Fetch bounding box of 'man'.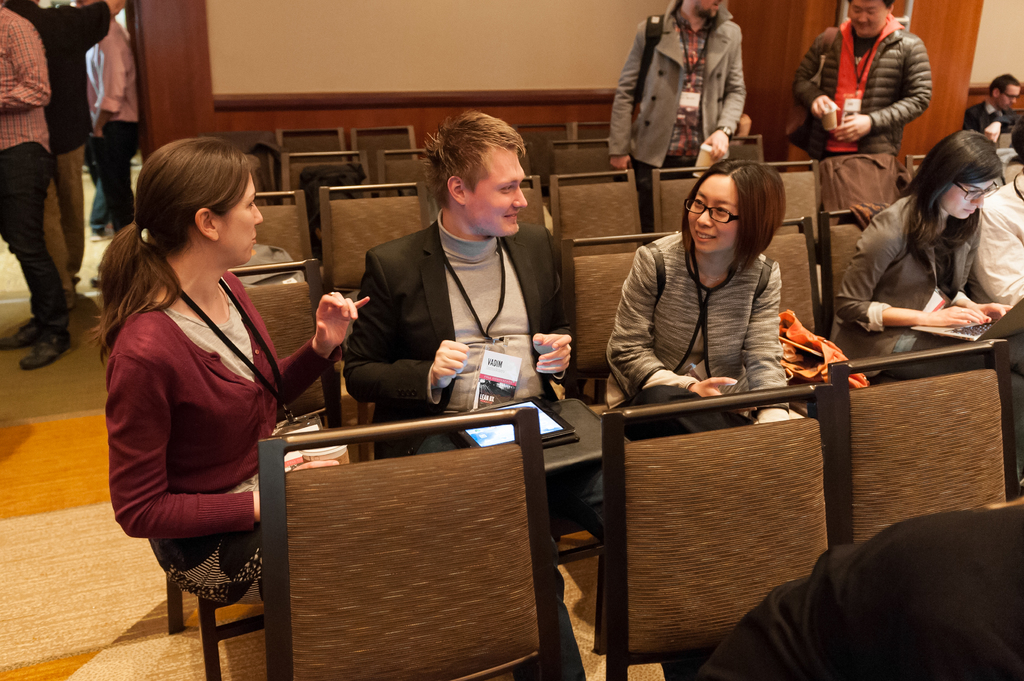
Bbox: (x1=0, y1=2, x2=75, y2=376).
